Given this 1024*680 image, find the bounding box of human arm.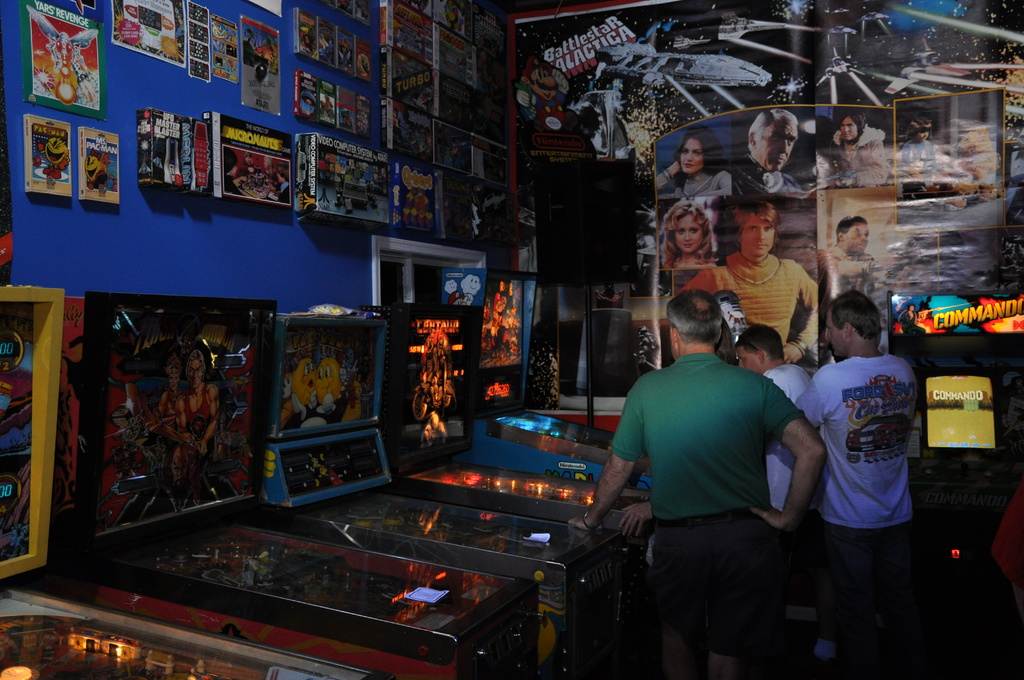
detection(750, 378, 828, 522).
